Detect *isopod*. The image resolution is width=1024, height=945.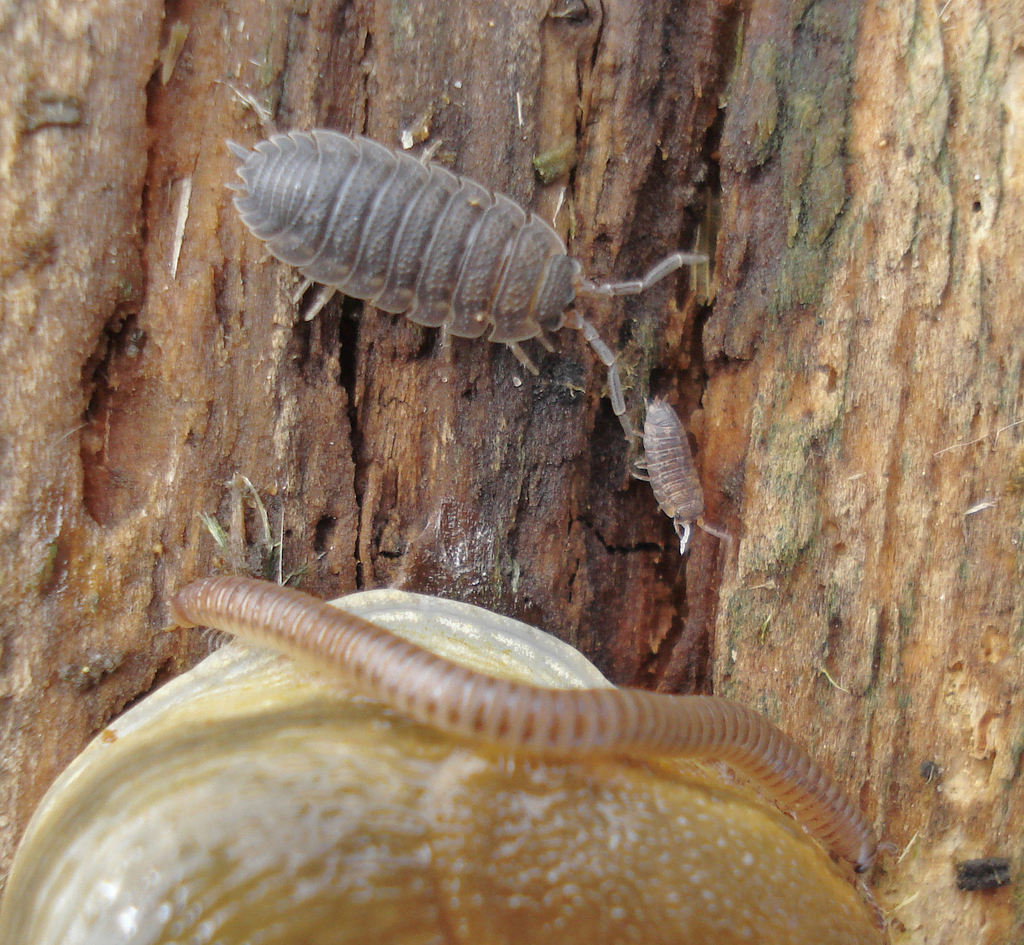
l=625, t=400, r=730, b=550.
